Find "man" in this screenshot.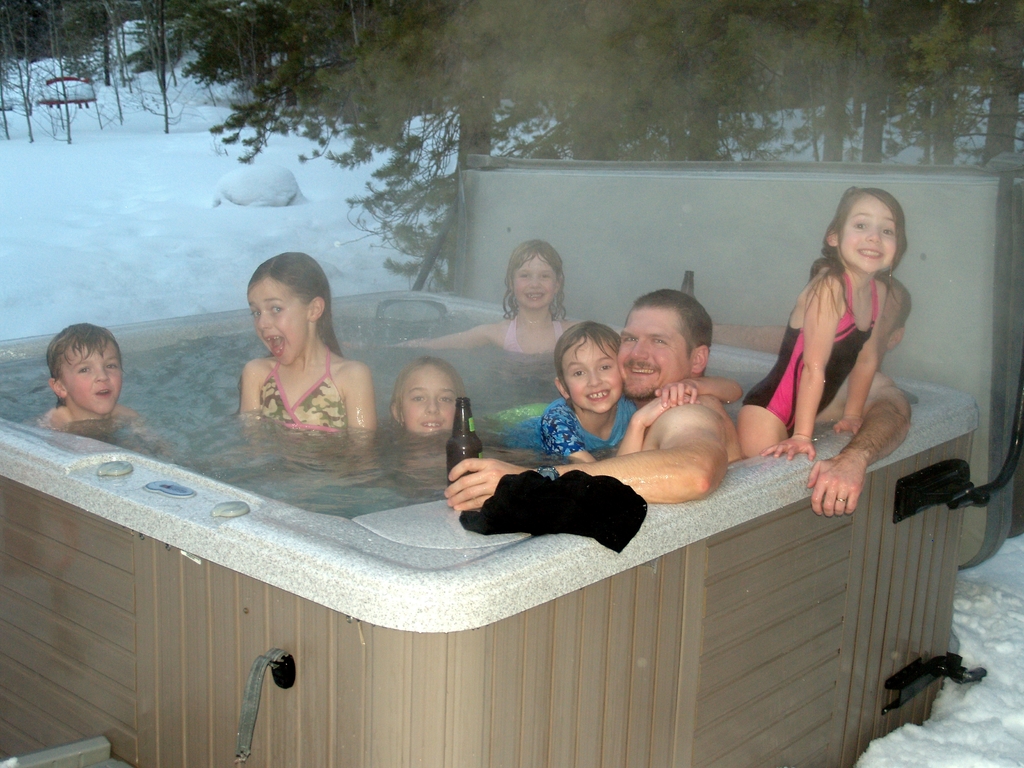
The bounding box for "man" is (x1=435, y1=285, x2=749, y2=524).
